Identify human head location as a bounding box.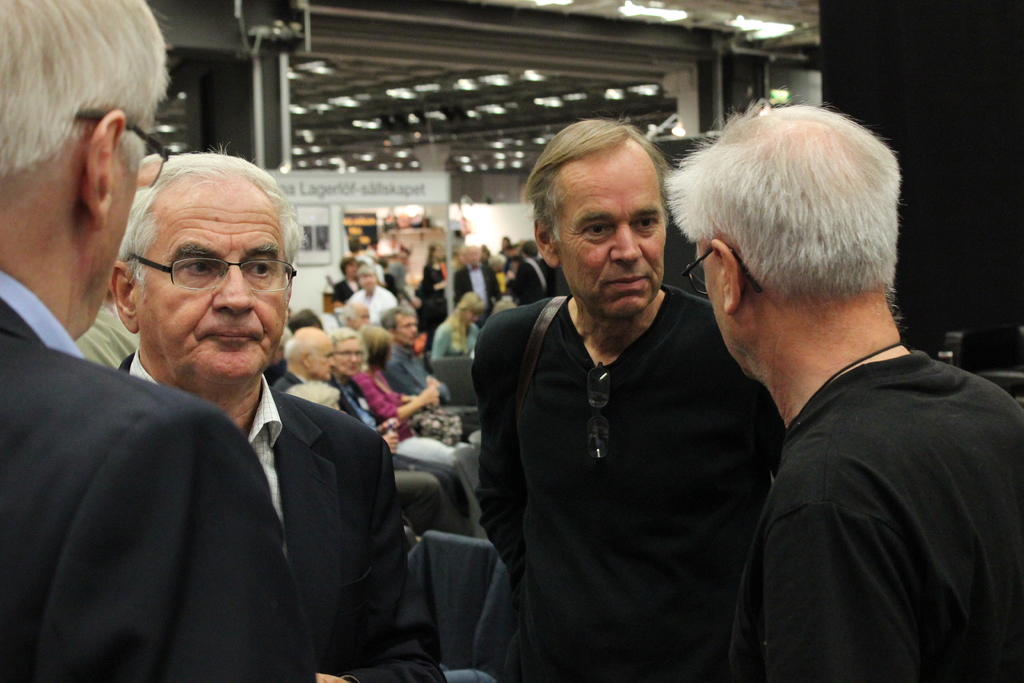
<region>362, 327, 389, 368</region>.
